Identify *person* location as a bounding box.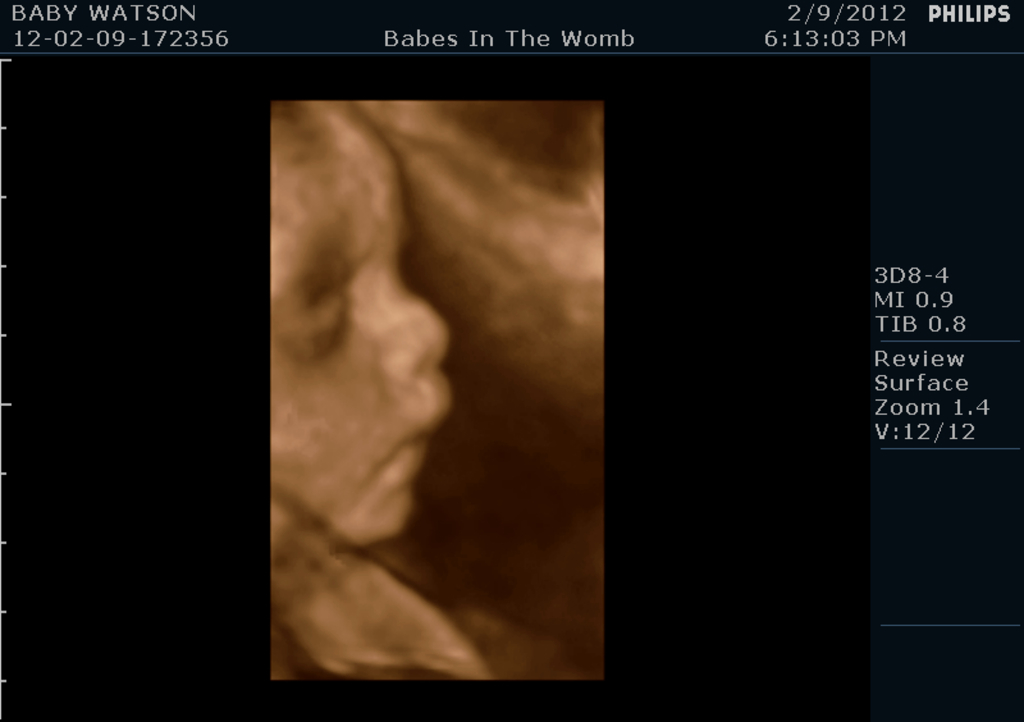
(269,91,500,678).
